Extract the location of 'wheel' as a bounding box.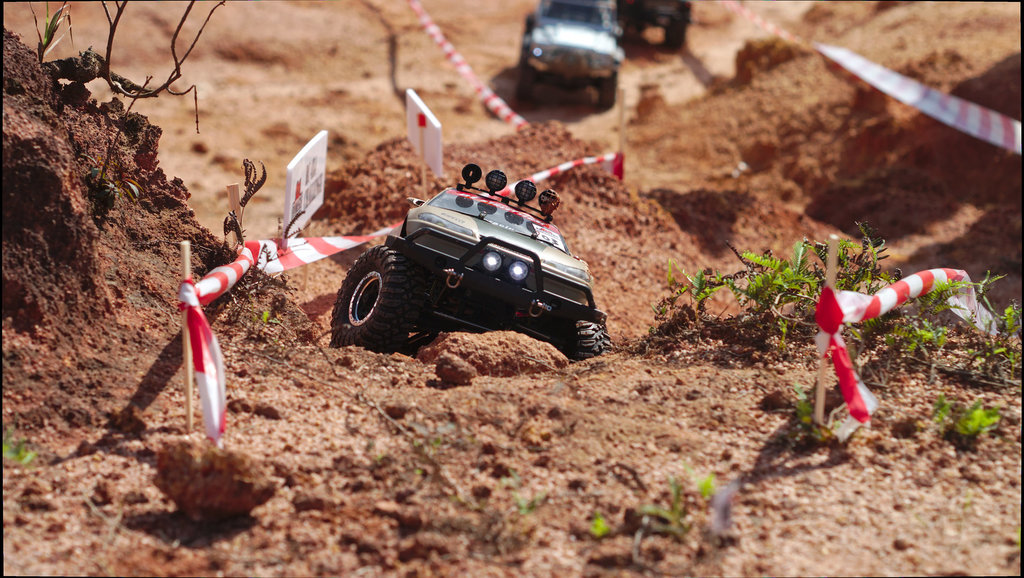
[340, 236, 404, 342].
